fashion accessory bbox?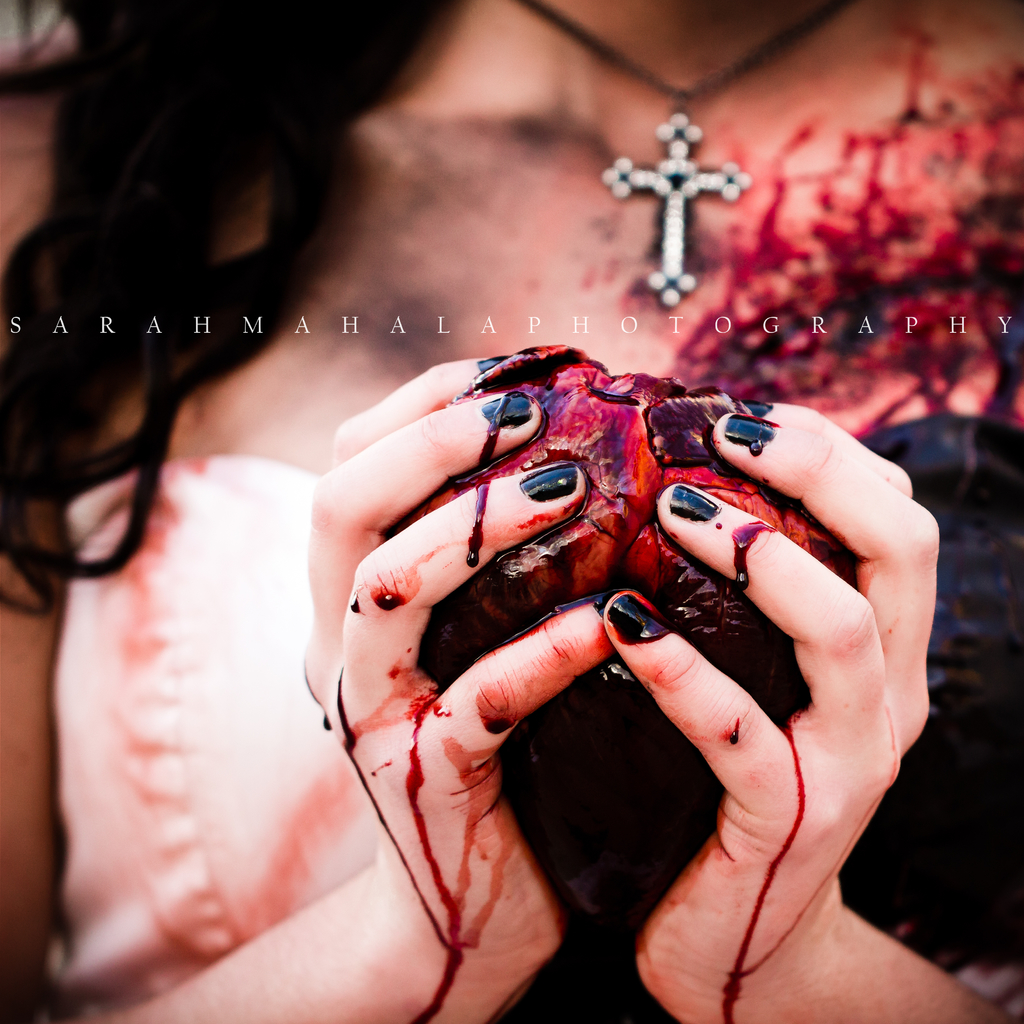
l=515, t=0, r=858, b=307
